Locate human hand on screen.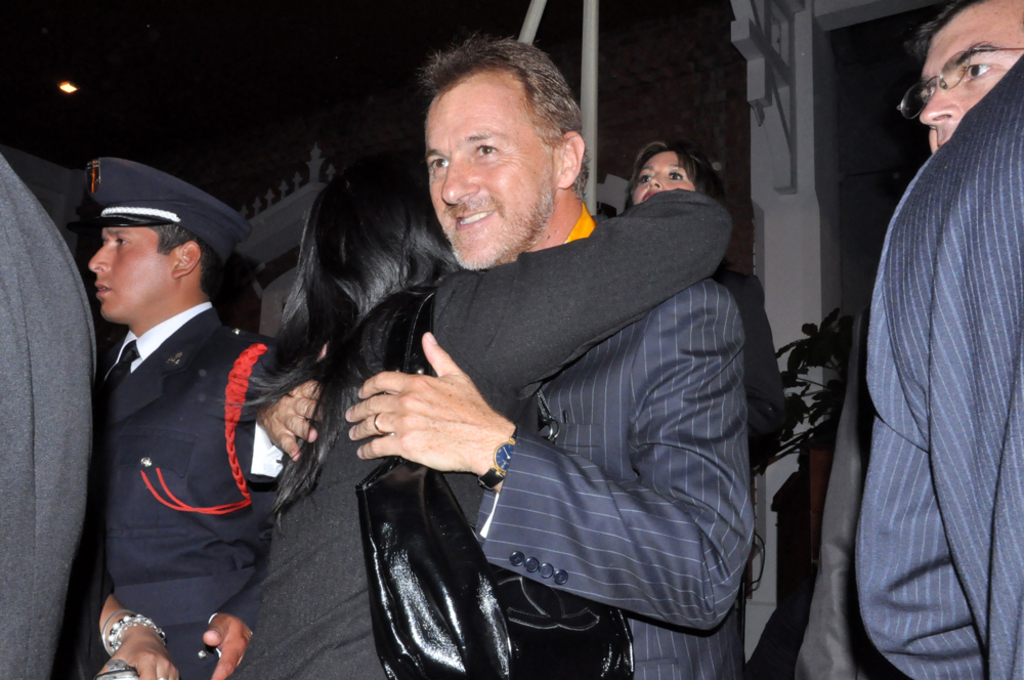
On screen at bbox(252, 341, 333, 468).
